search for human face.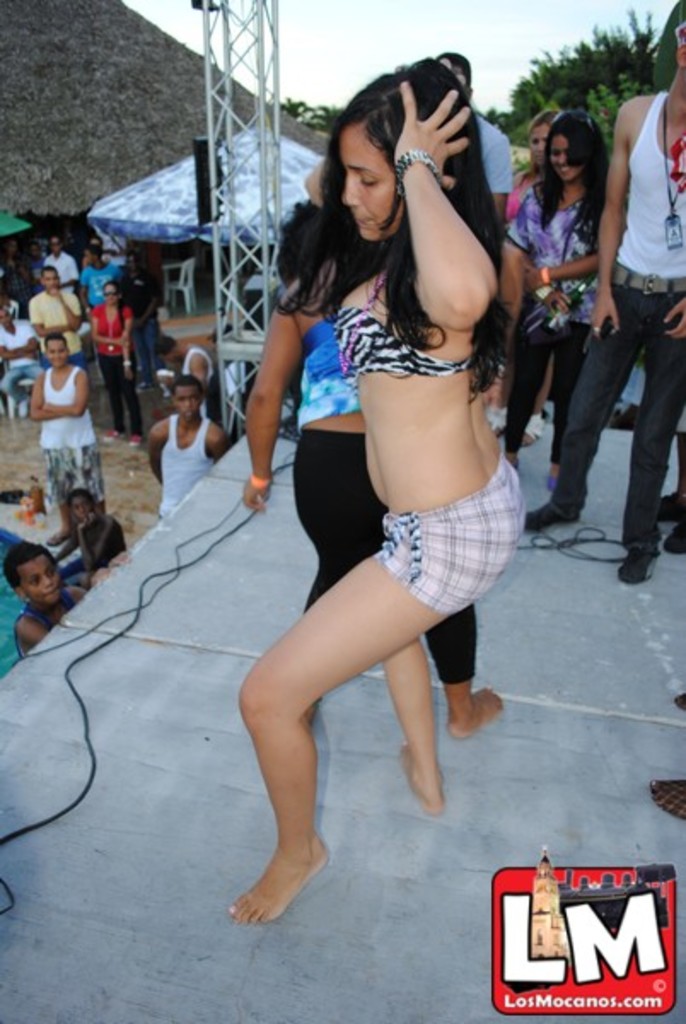
Found at box(102, 283, 119, 304).
